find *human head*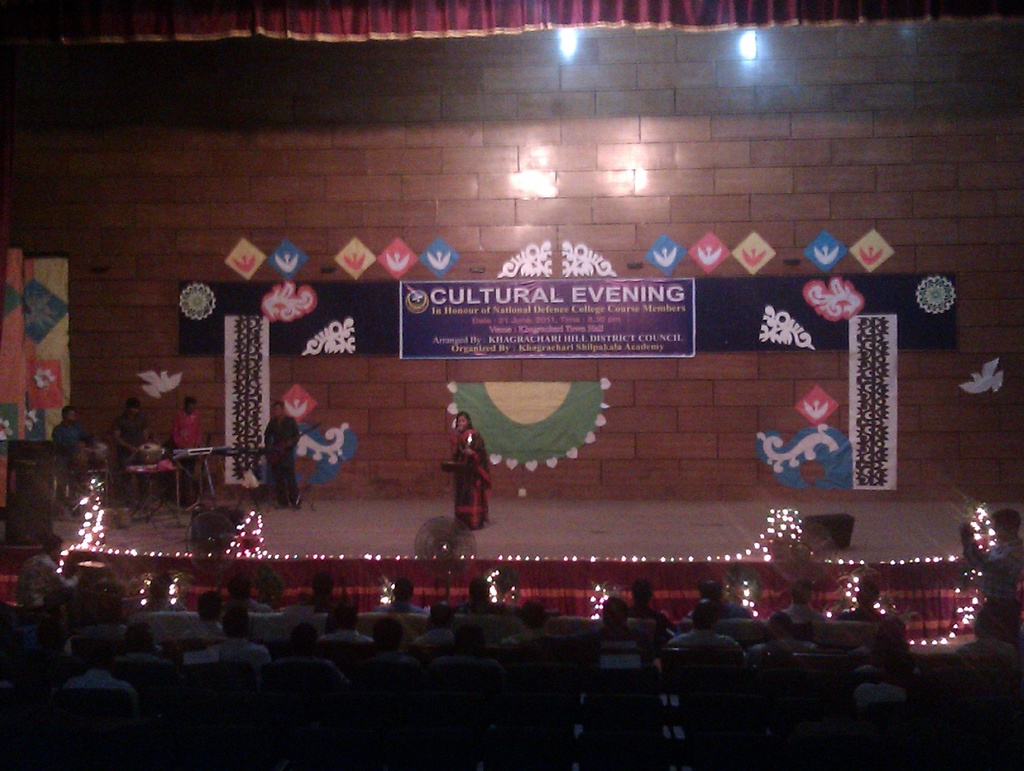
[122,620,153,654]
